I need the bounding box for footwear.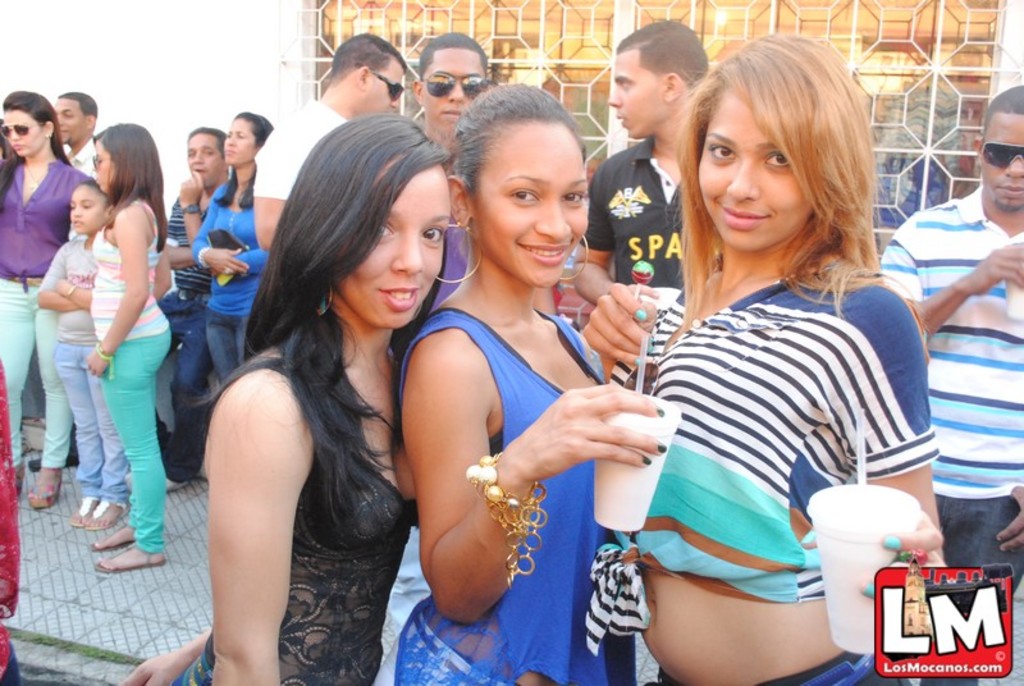
Here it is: x1=68, y1=491, x2=95, y2=525.
